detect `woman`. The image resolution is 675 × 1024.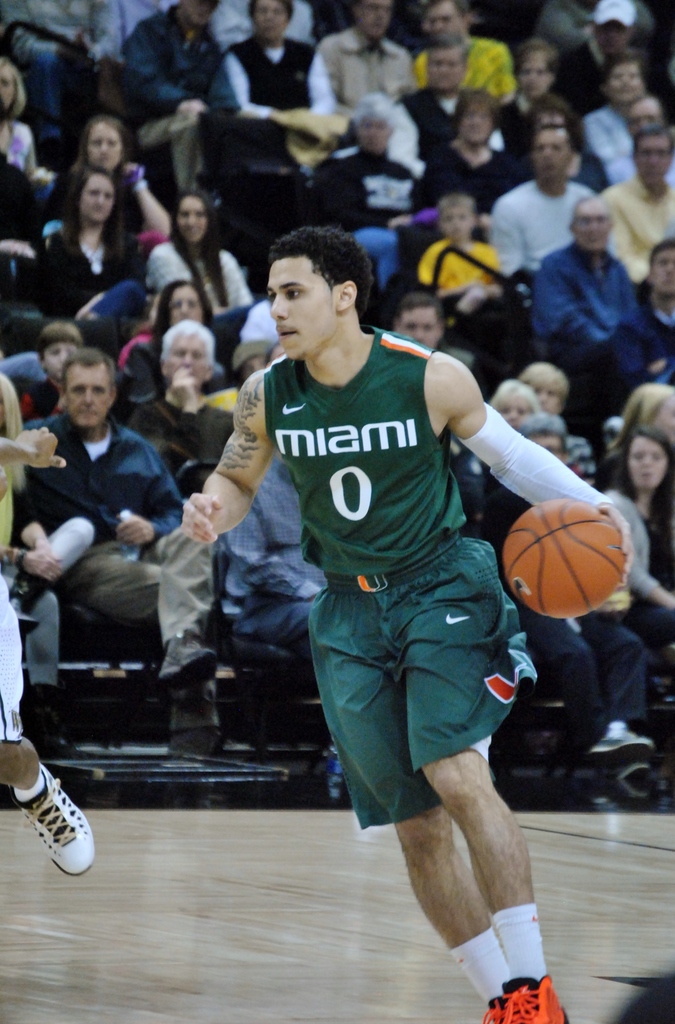
left=585, top=429, right=674, bottom=670.
